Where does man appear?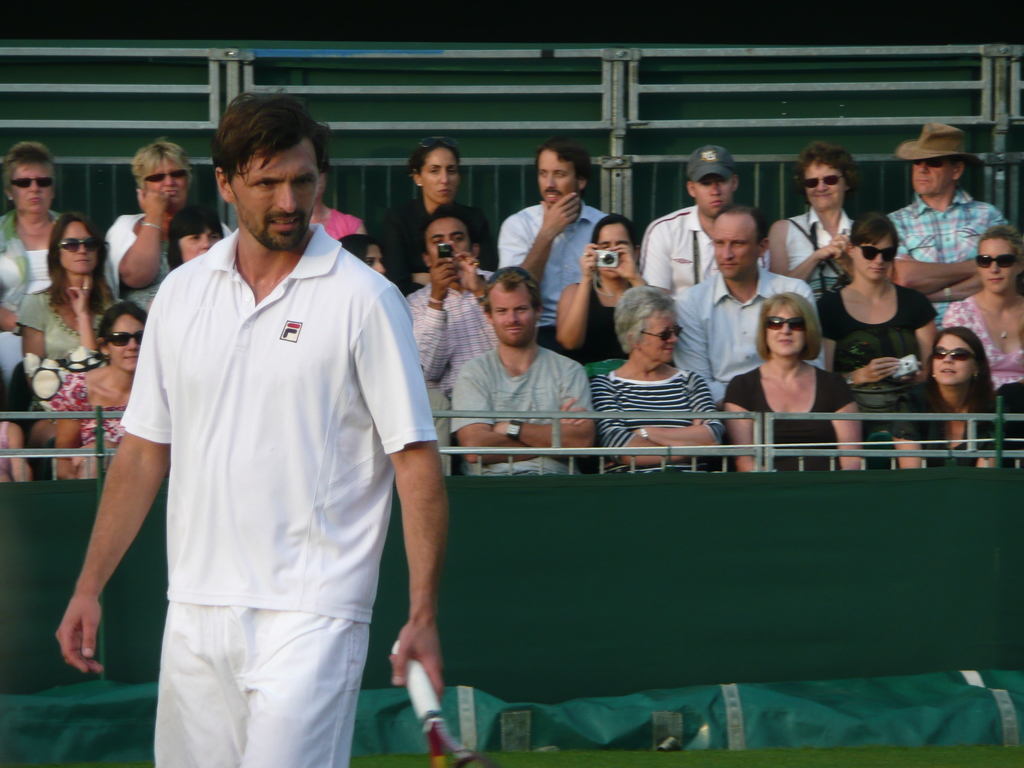
Appears at (x1=883, y1=120, x2=1012, y2=333).
